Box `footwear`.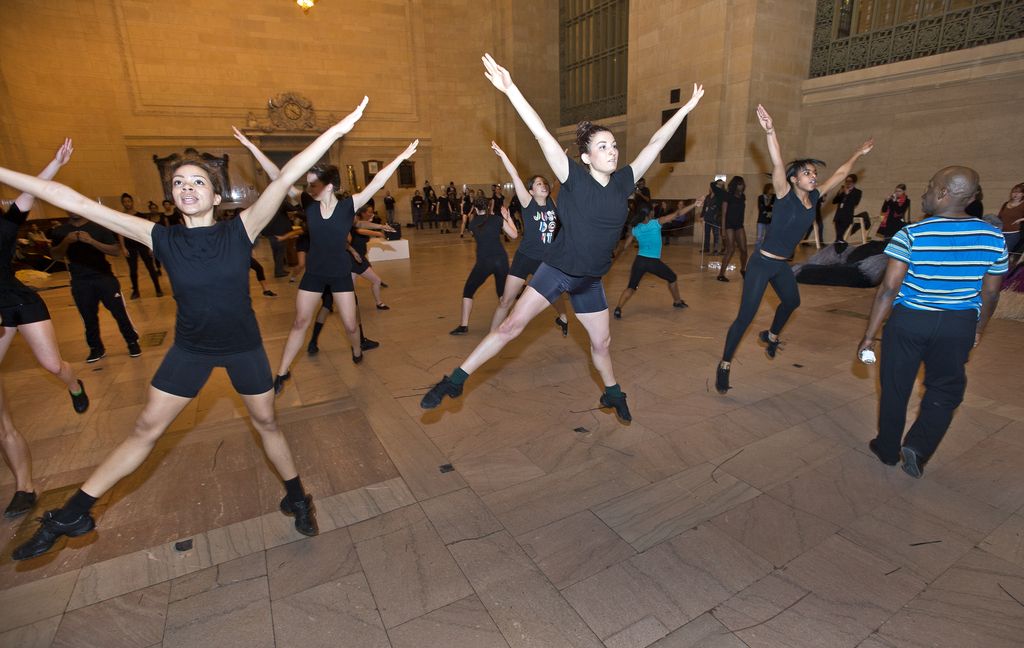
left=129, top=343, right=144, bottom=358.
